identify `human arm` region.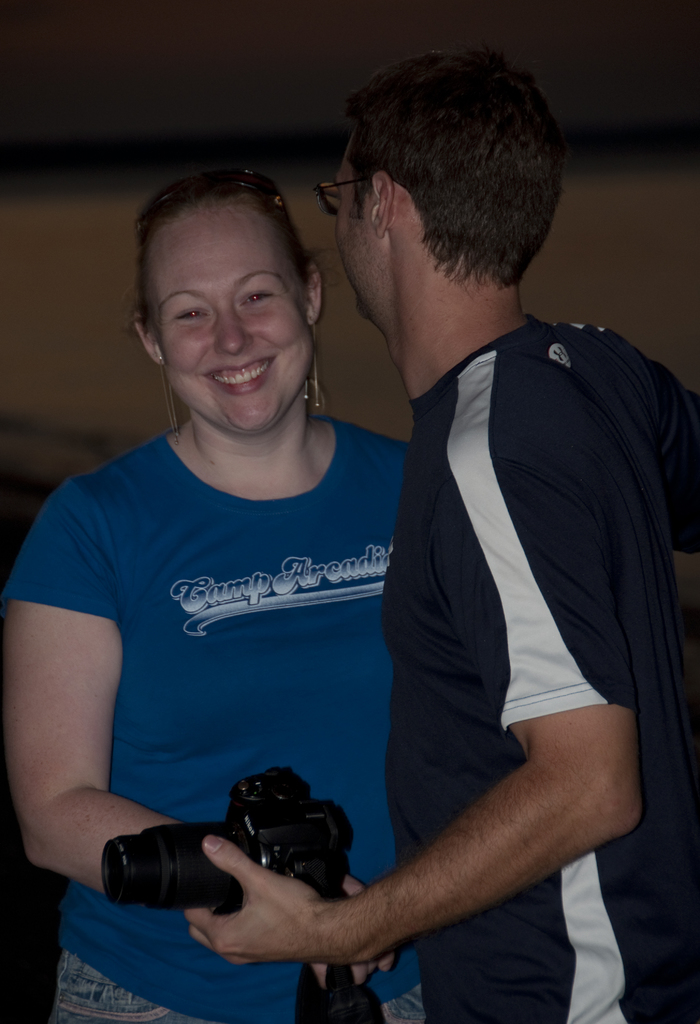
Region: bbox(0, 500, 389, 964).
